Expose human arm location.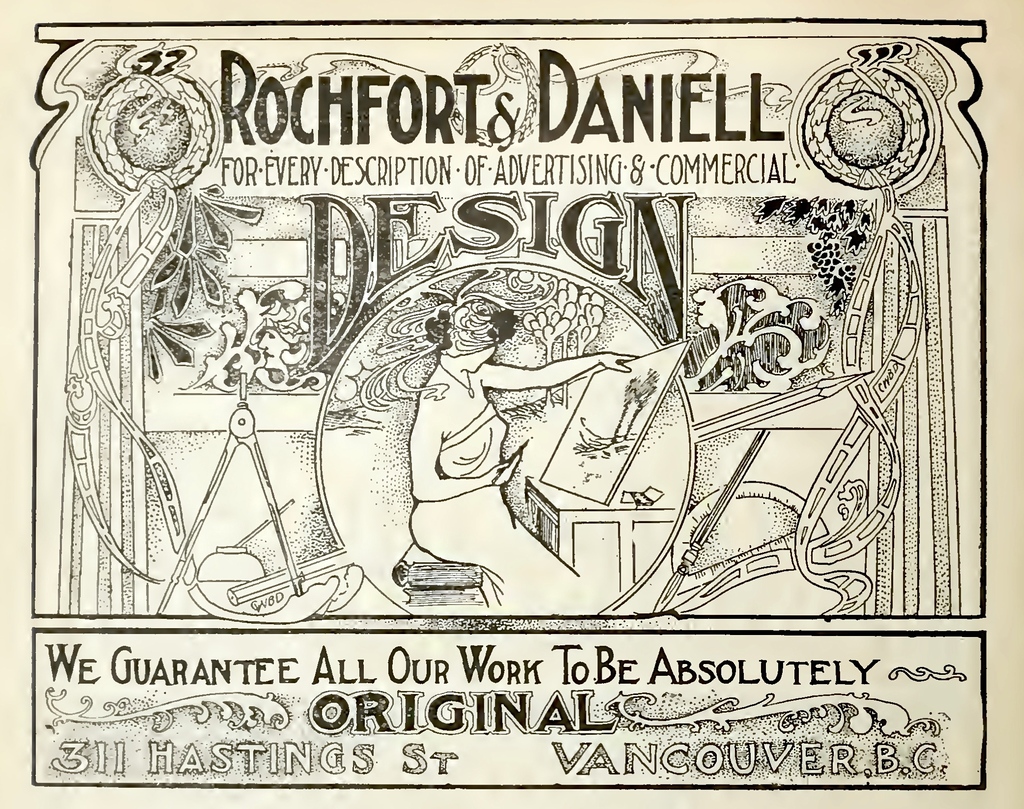
Exposed at box=[407, 396, 524, 504].
